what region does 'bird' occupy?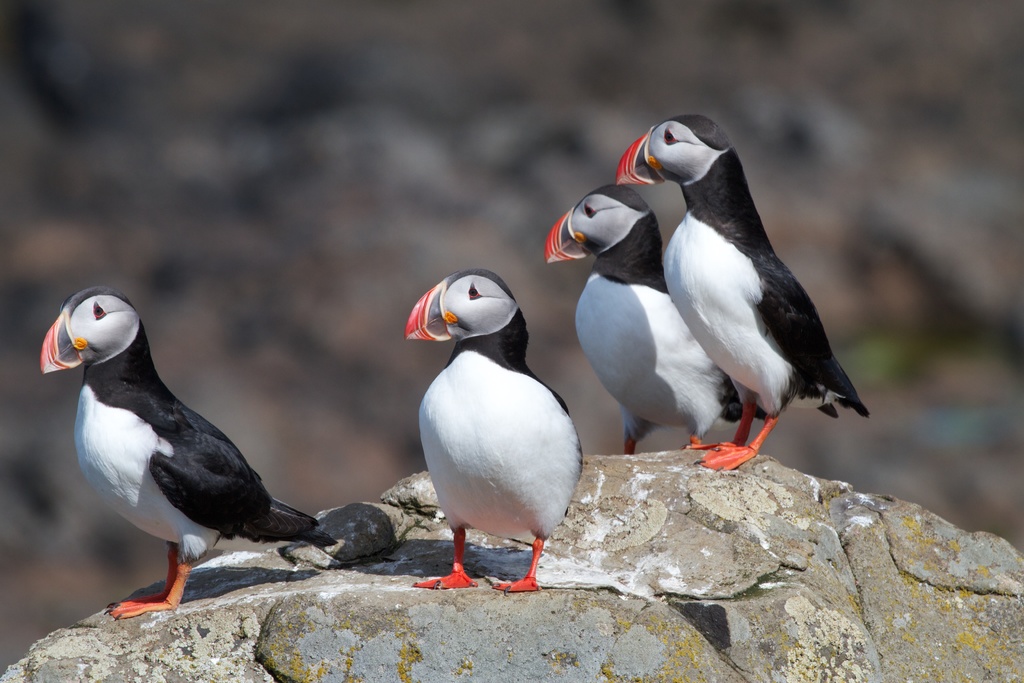
[left=40, top=286, right=339, bottom=620].
